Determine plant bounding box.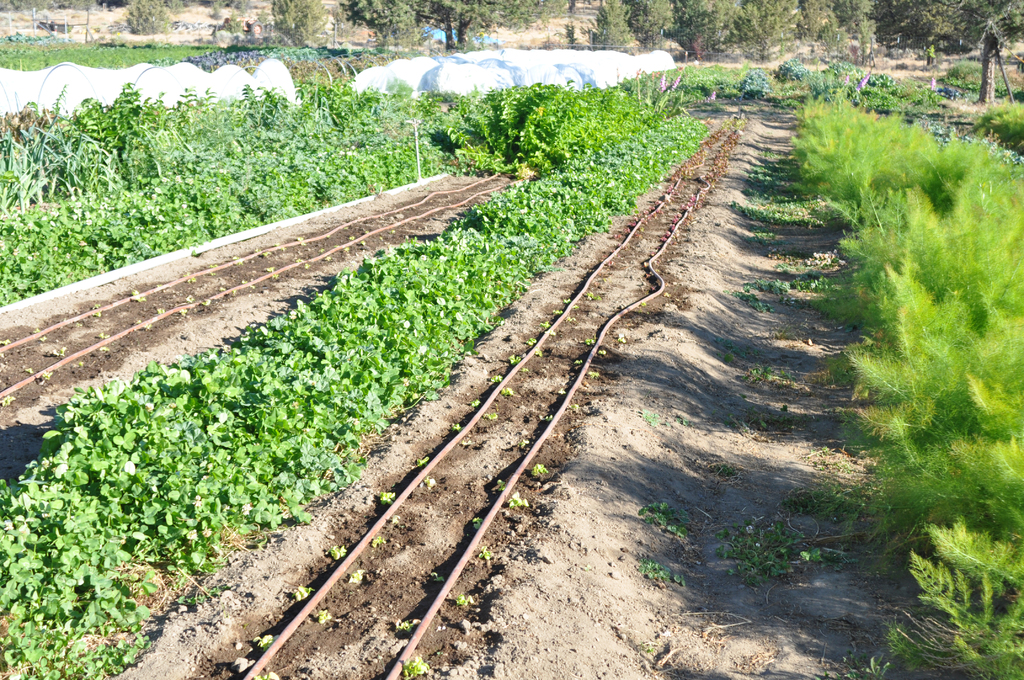
Determined: detection(492, 475, 504, 490).
